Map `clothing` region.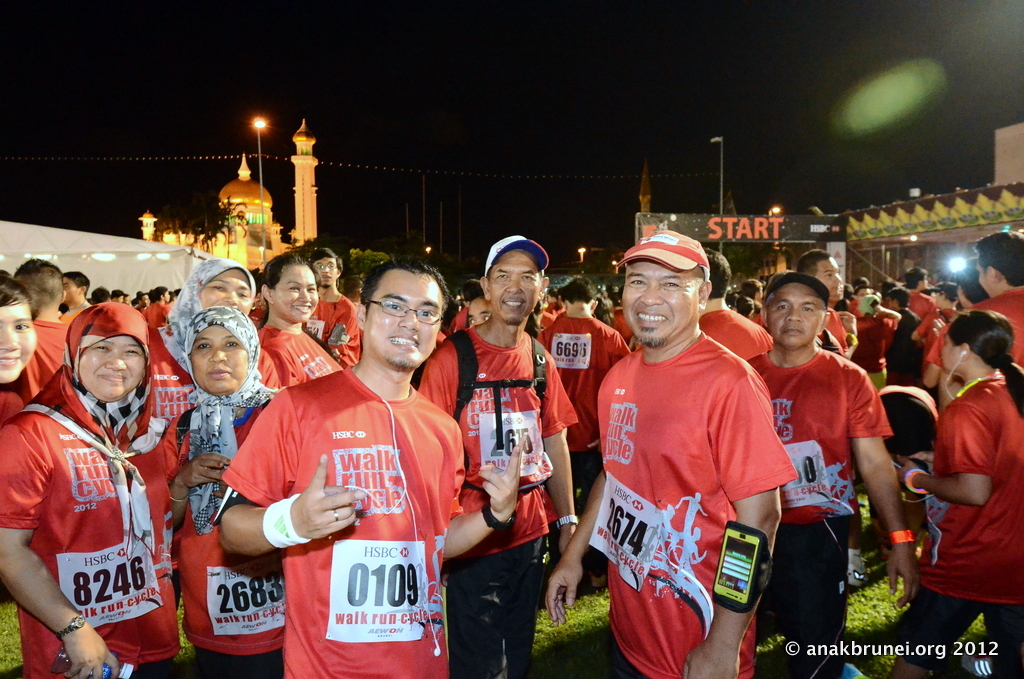
Mapped to 592:333:791:678.
